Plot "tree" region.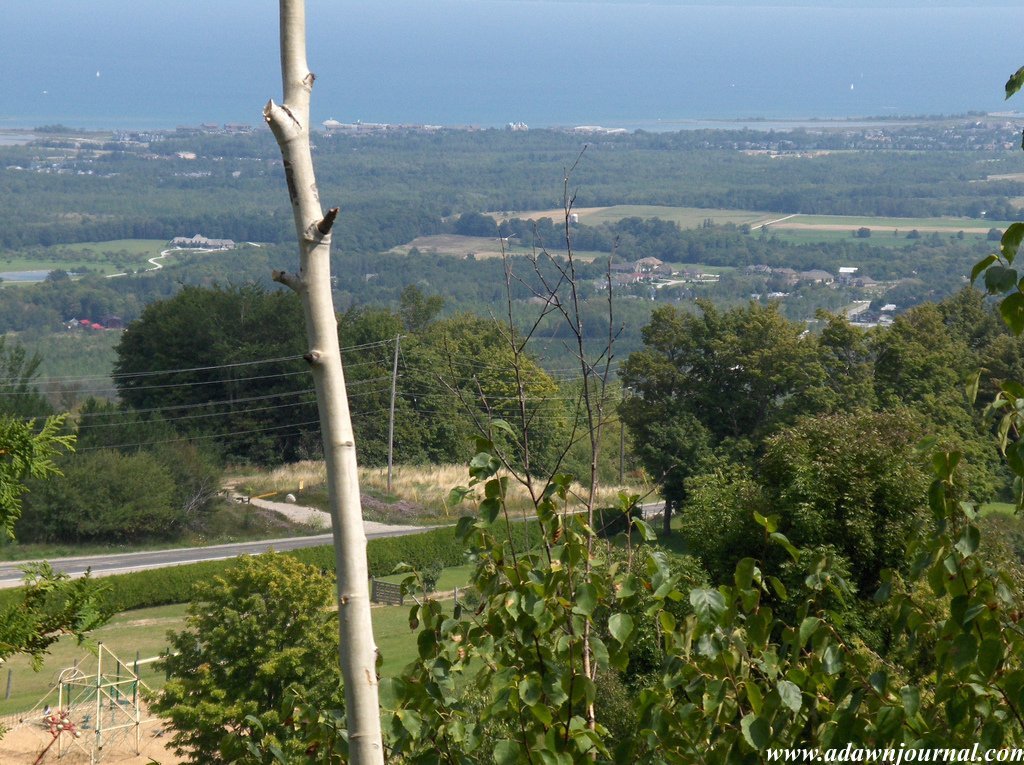
Plotted at (812,396,1023,658).
